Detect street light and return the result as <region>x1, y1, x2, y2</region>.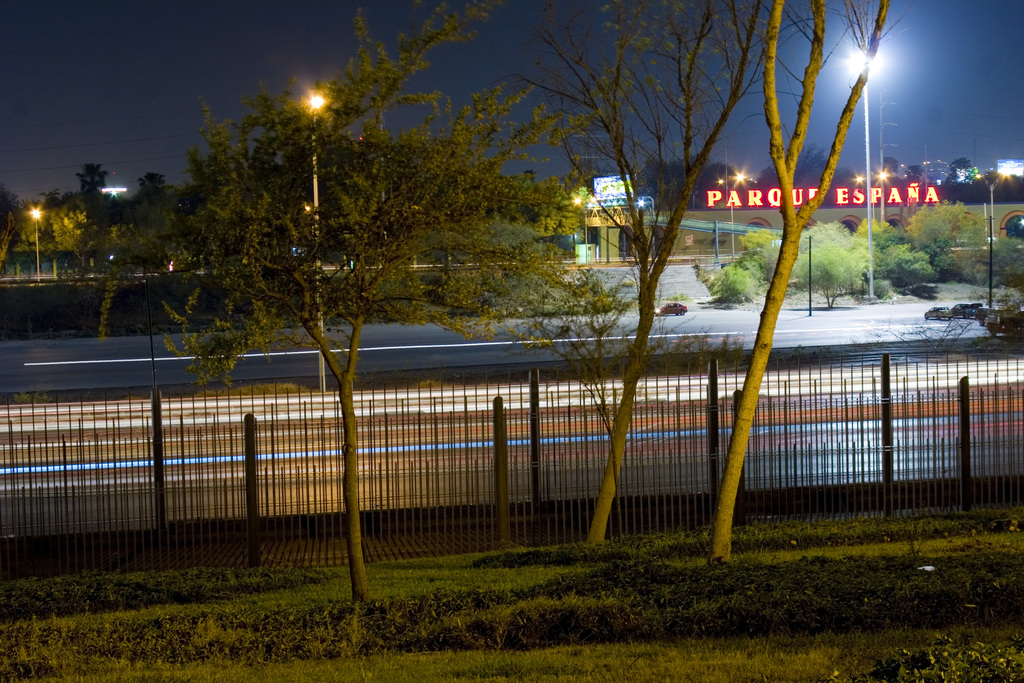
<region>572, 195, 598, 262</region>.
